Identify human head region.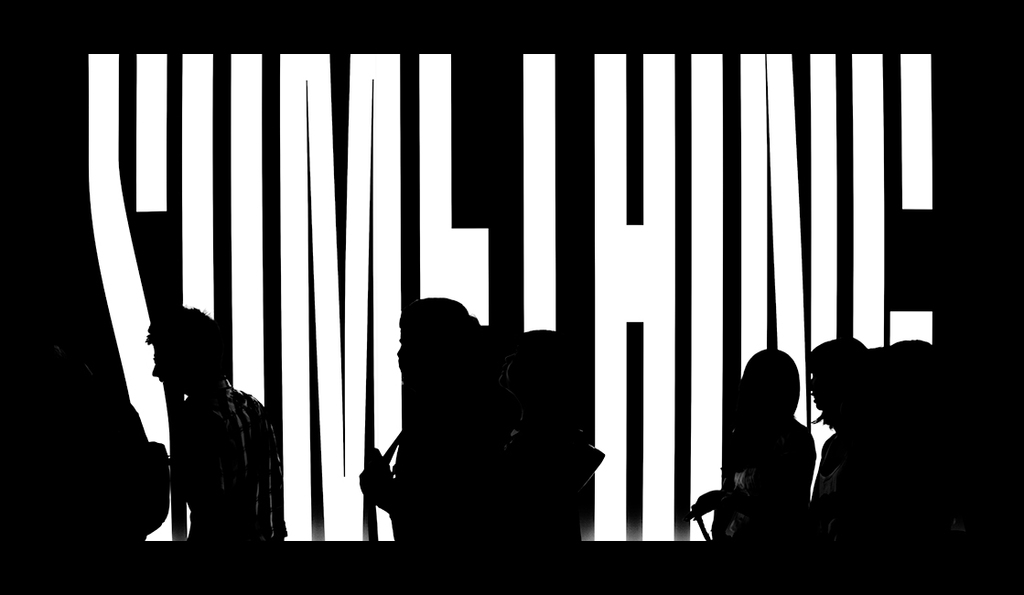
Region: 500:328:573:405.
